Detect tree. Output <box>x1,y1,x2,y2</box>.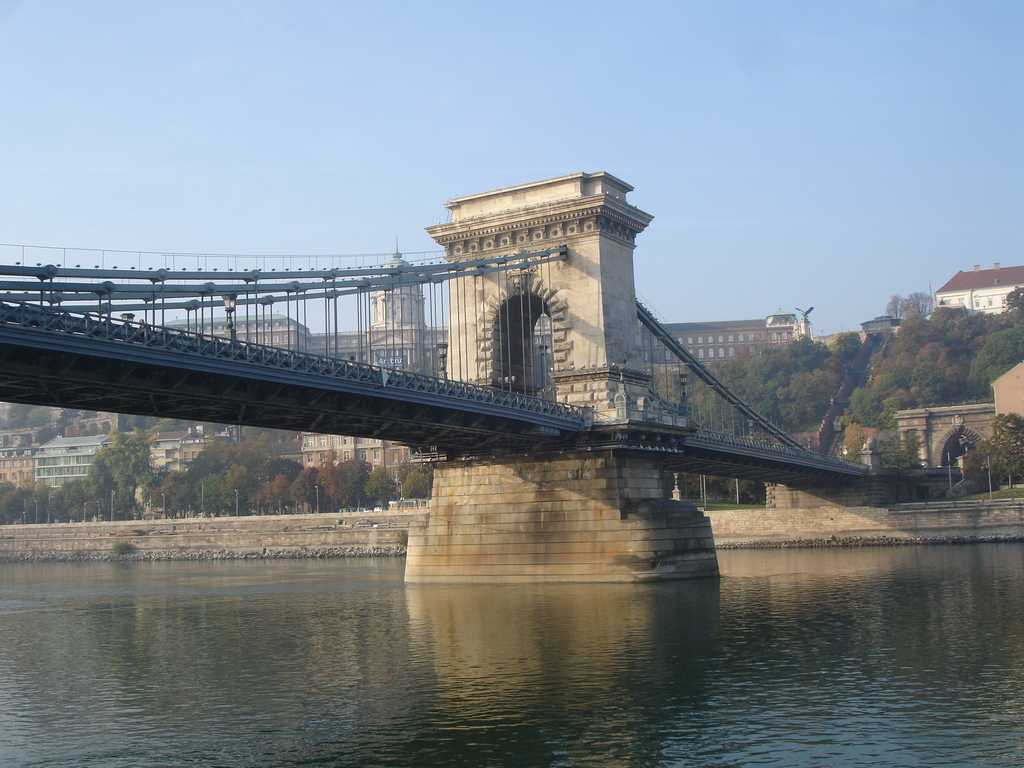
<box>931,310,975,406</box>.
